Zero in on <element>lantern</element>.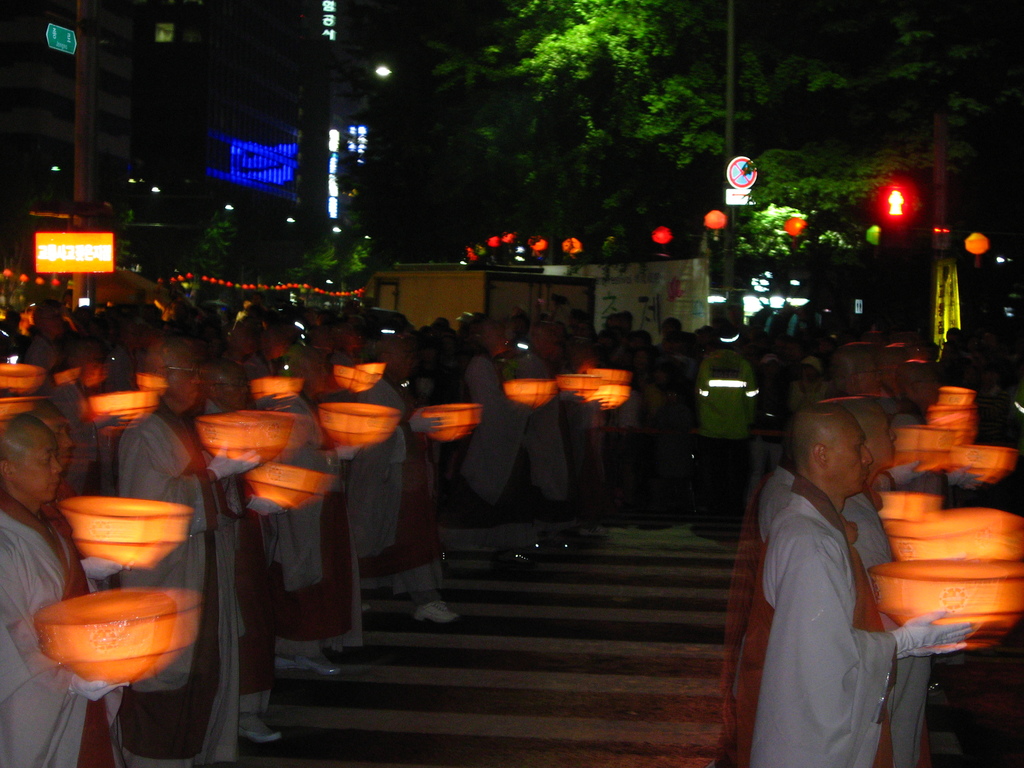
Zeroed in: [left=966, top=232, right=989, bottom=267].
